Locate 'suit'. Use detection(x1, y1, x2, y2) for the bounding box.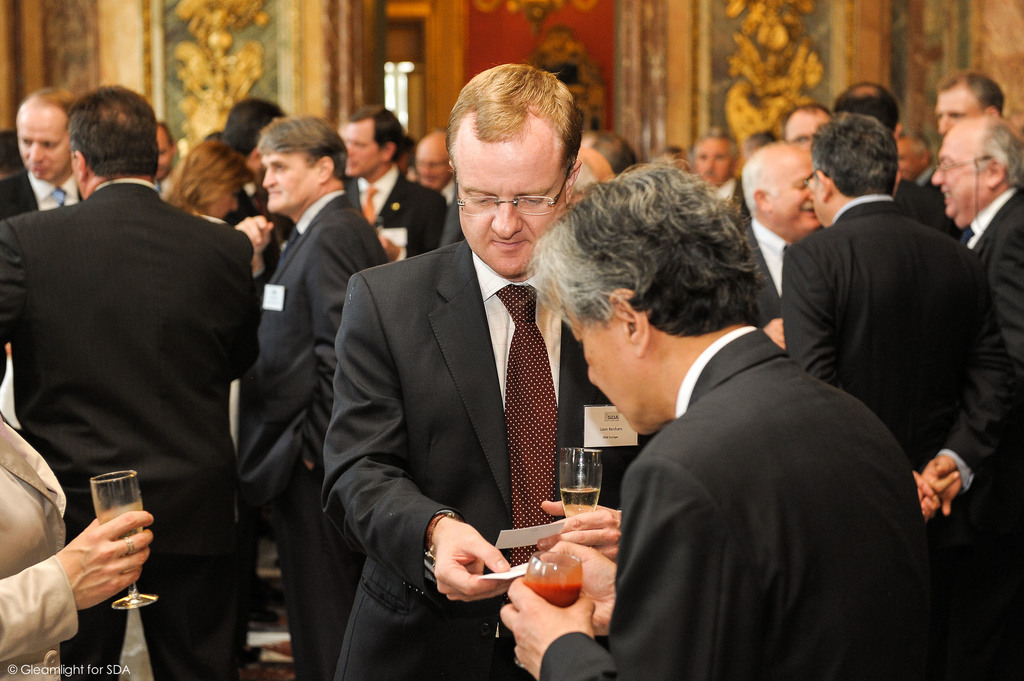
detection(741, 220, 806, 343).
